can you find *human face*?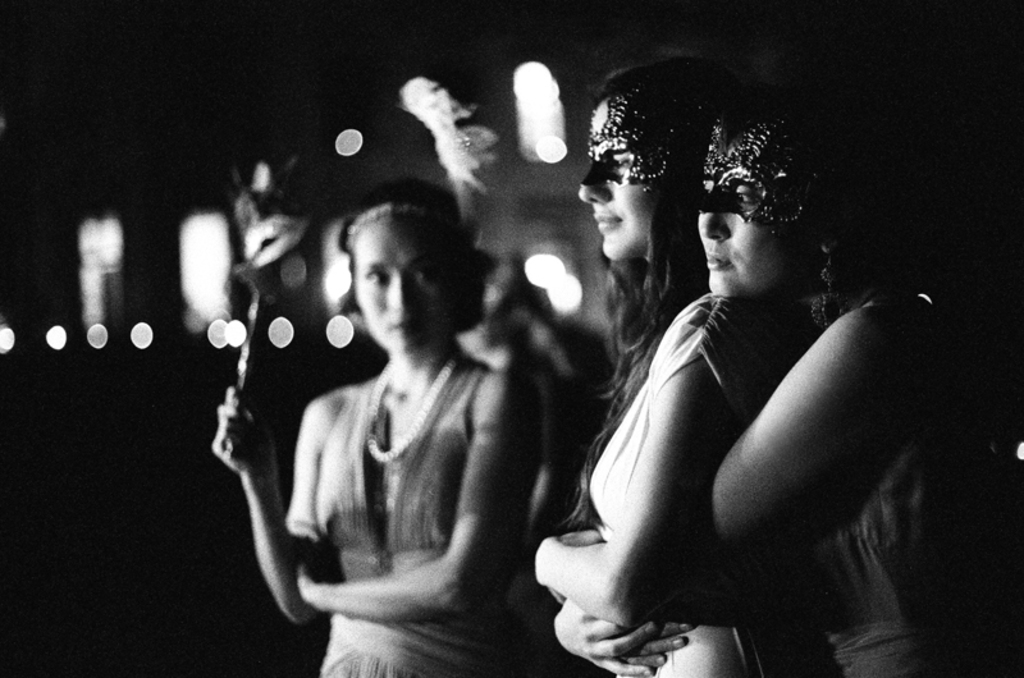
Yes, bounding box: (x1=579, y1=107, x2=673, y2=264).
